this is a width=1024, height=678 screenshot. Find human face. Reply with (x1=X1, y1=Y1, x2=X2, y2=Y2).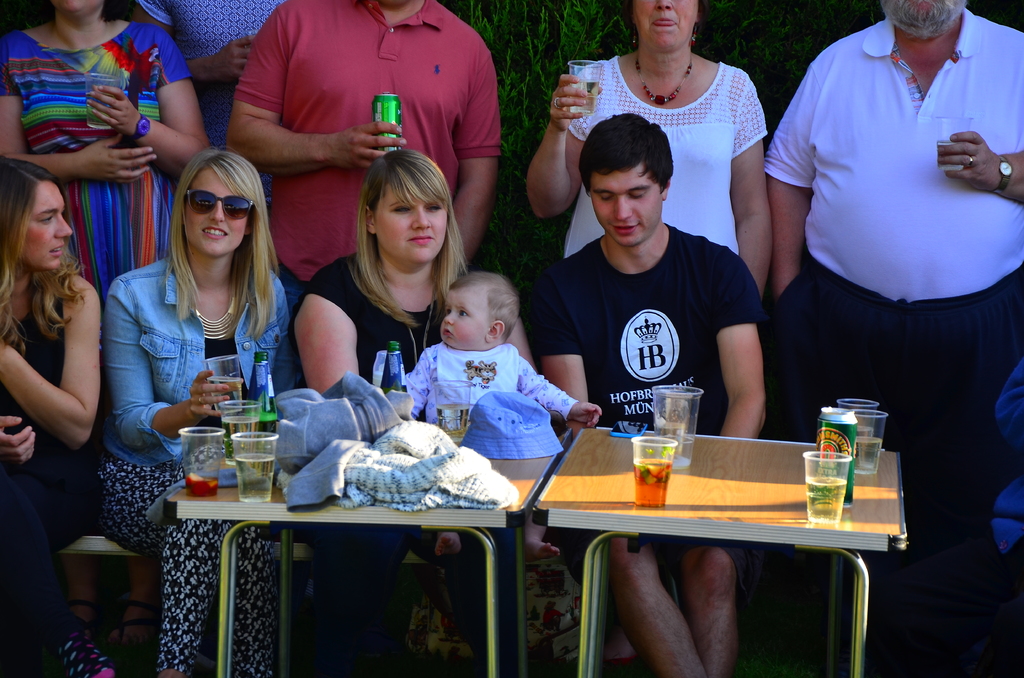
(x1=879, y1=0, x2=968, y2=37).
